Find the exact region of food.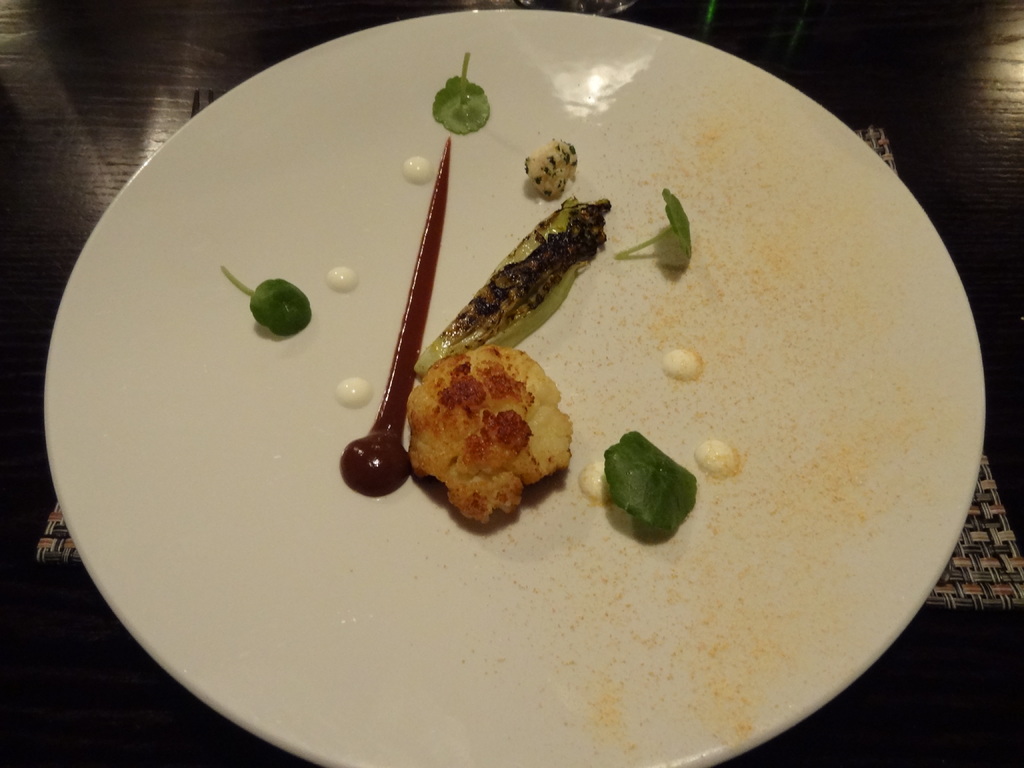
Exact region: l=578, t=461, r=616, b=504.
